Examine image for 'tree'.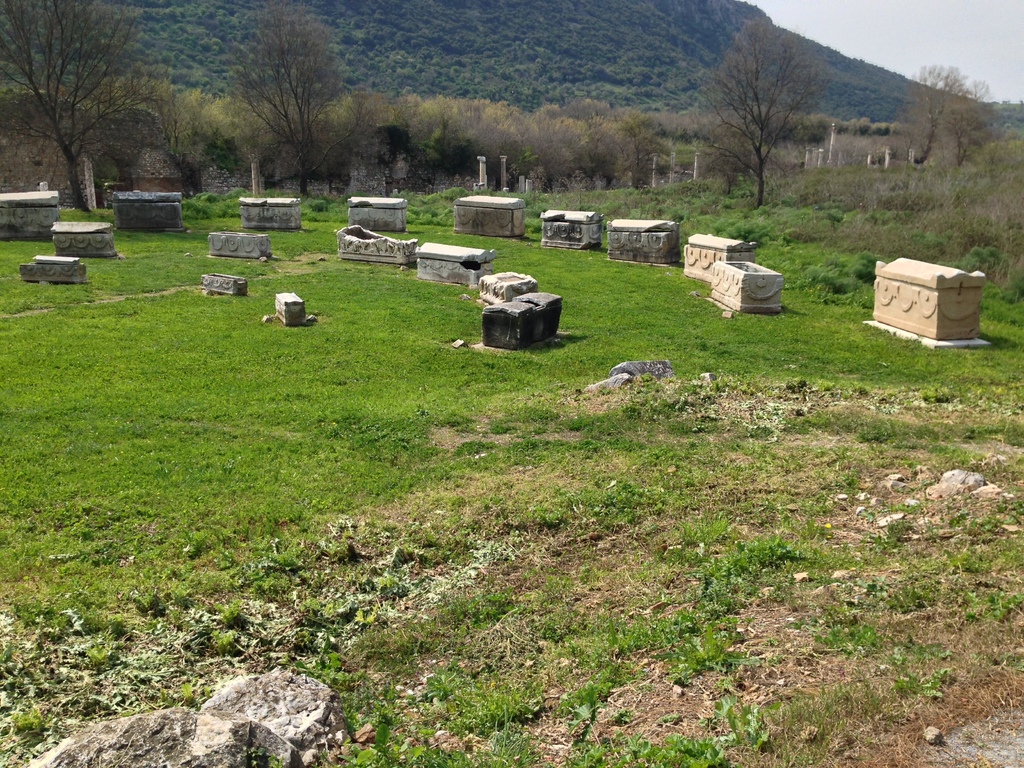
Examination result: box=[226, 0, 340, 189].
